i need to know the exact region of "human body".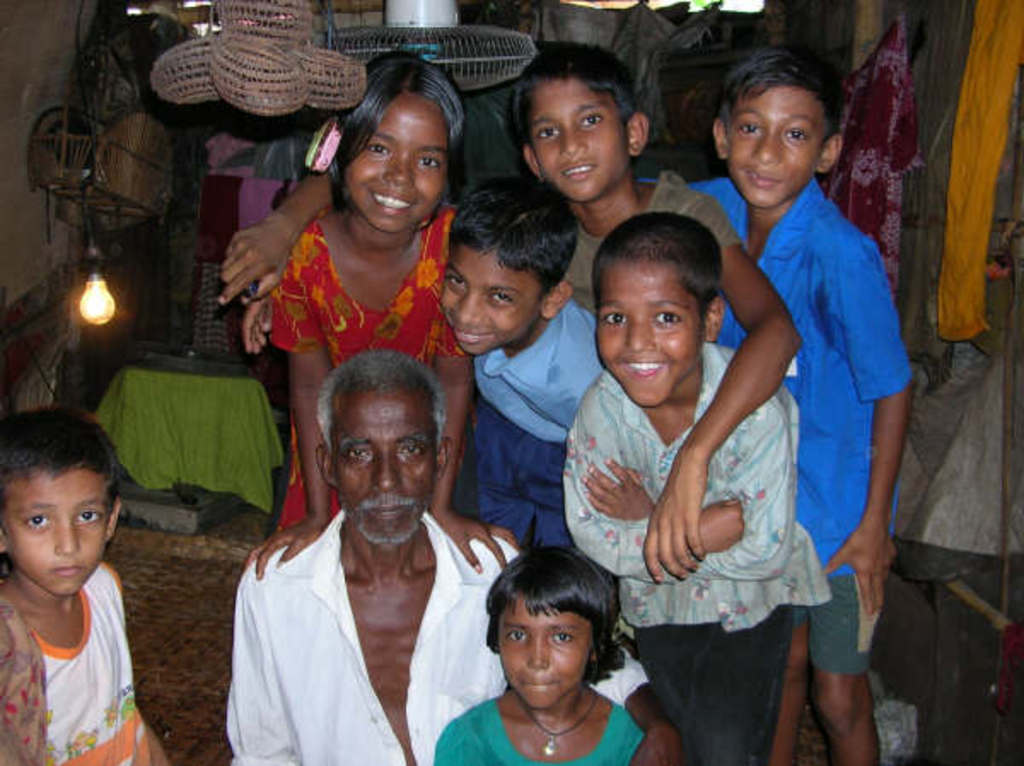
Region: box(0, 401, 171, 764).
